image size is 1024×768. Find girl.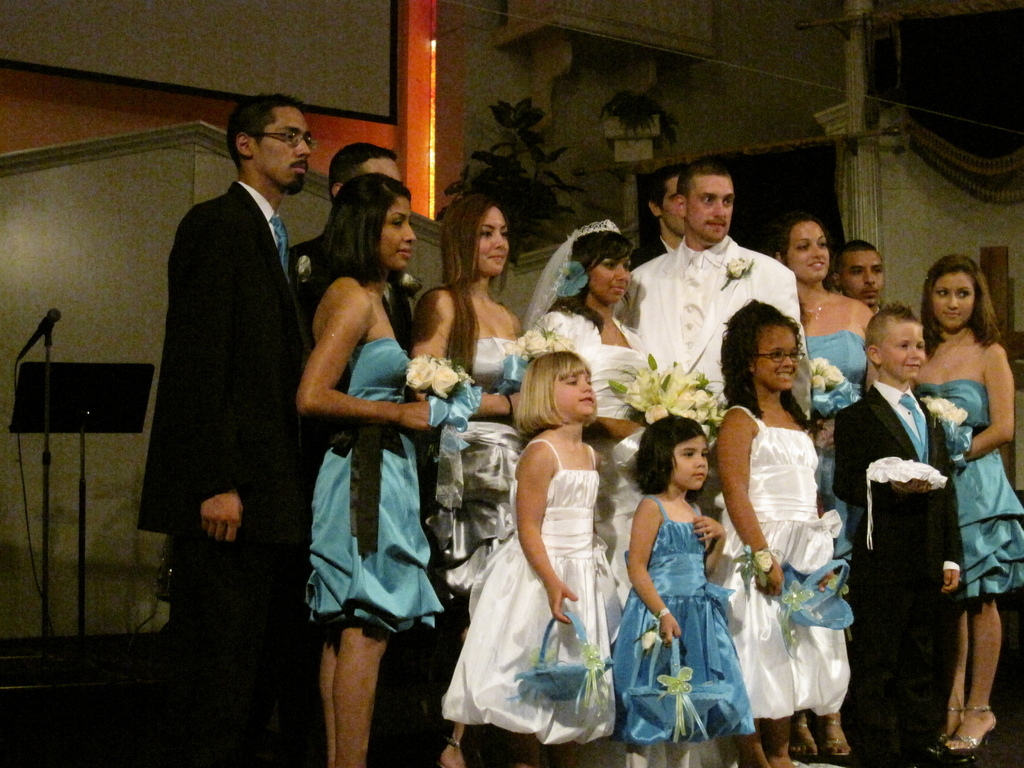
bbox=(612, 417, 755, 767).
